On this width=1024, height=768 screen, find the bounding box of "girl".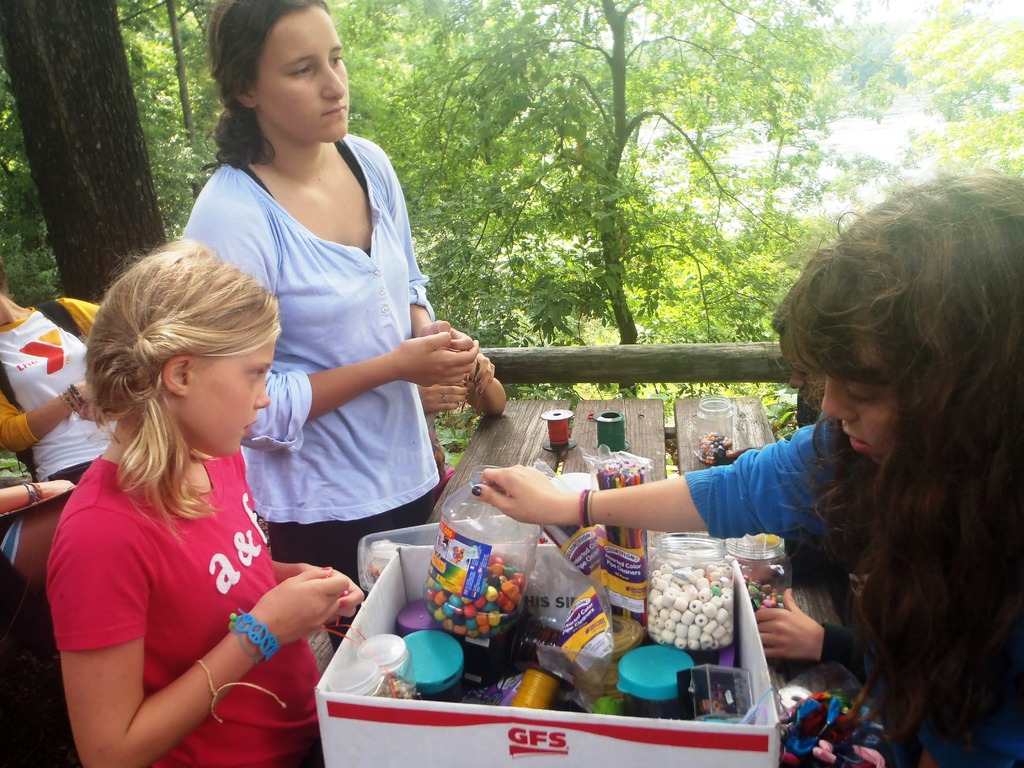
Bounding box: (left=465, top=163, right=1023, bottom=767).
